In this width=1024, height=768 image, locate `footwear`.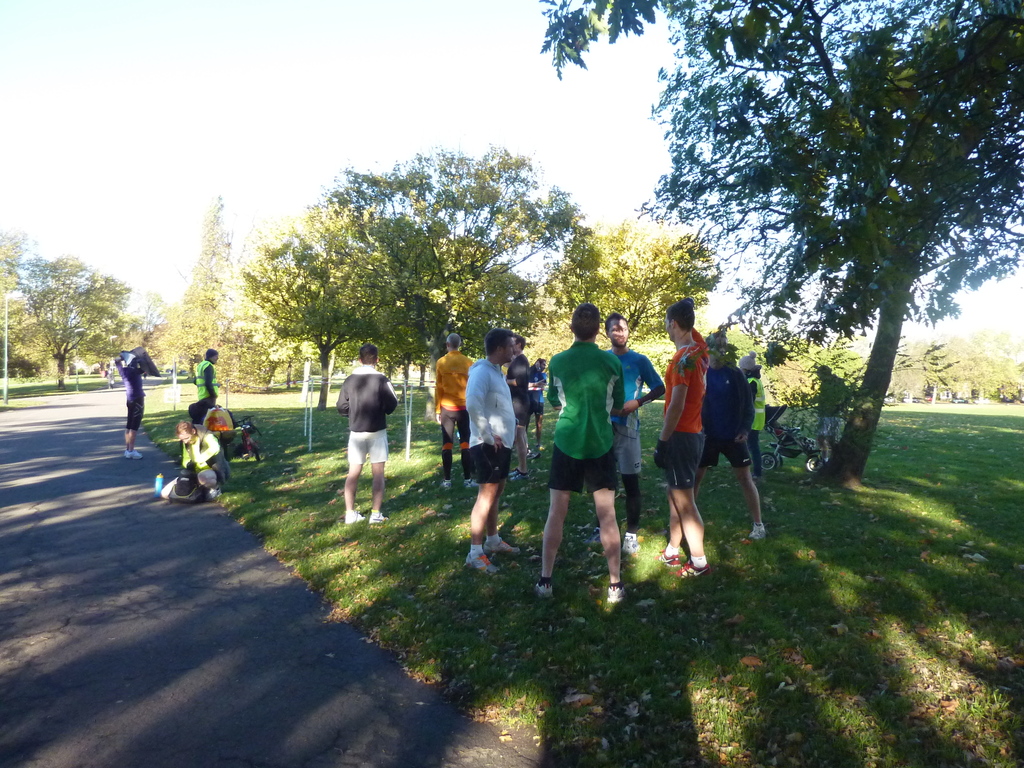
Bounding box: x1=740 y1=525 x2=767 y2=541.
